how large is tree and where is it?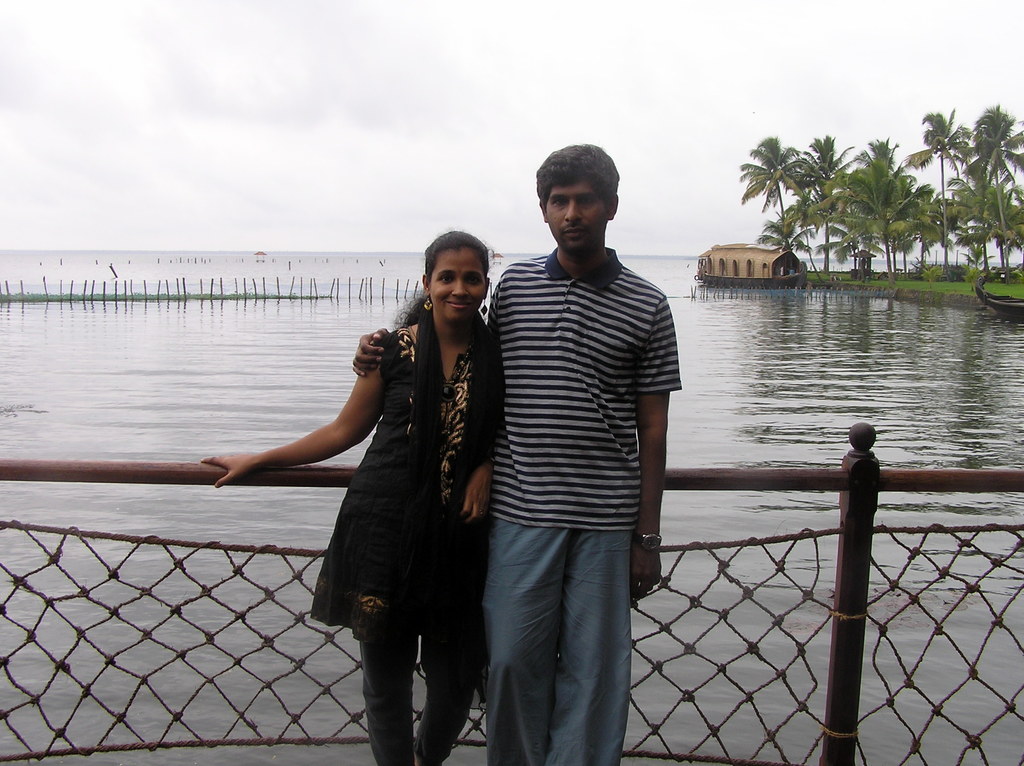
Bounding box: [948, 176, 1023, 269].
